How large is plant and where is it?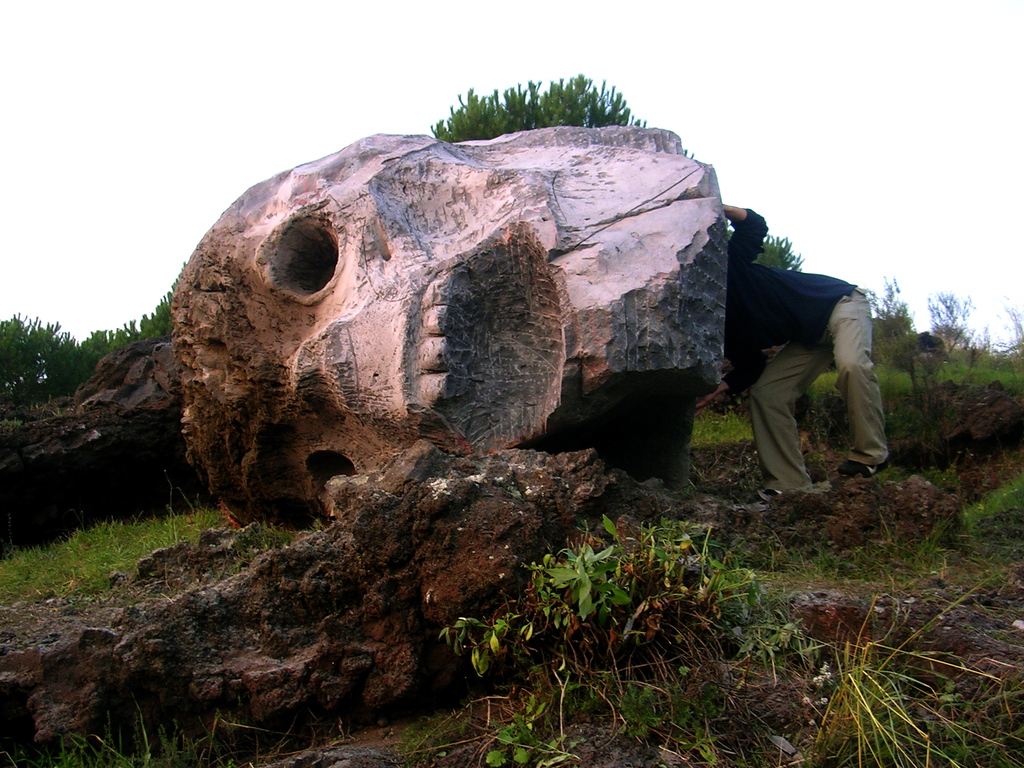
Bounding box: bbox=(689, 403, 756, 447).
